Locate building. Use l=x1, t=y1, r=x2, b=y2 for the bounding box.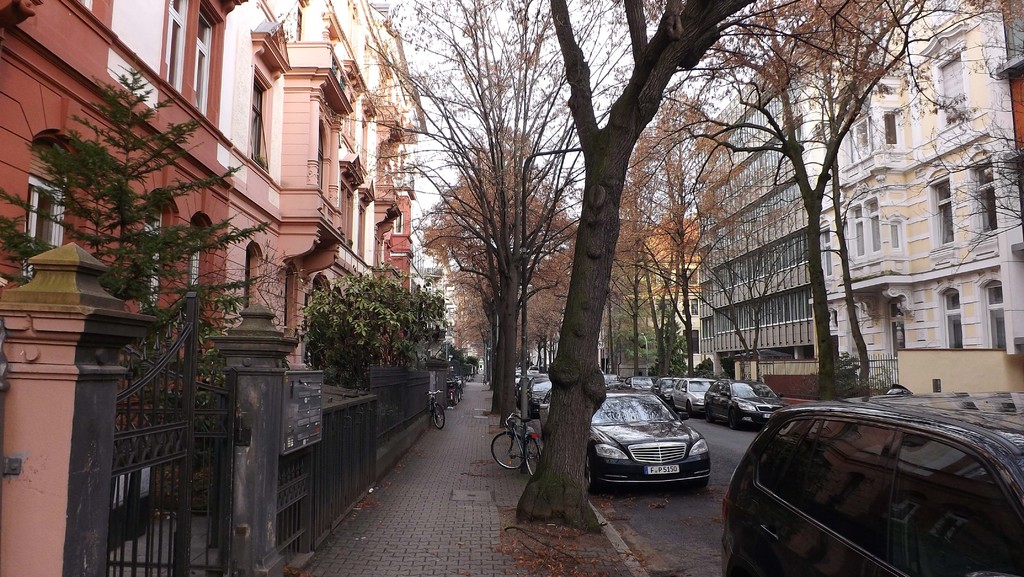
l=430, t=177, r=700, b=378.
